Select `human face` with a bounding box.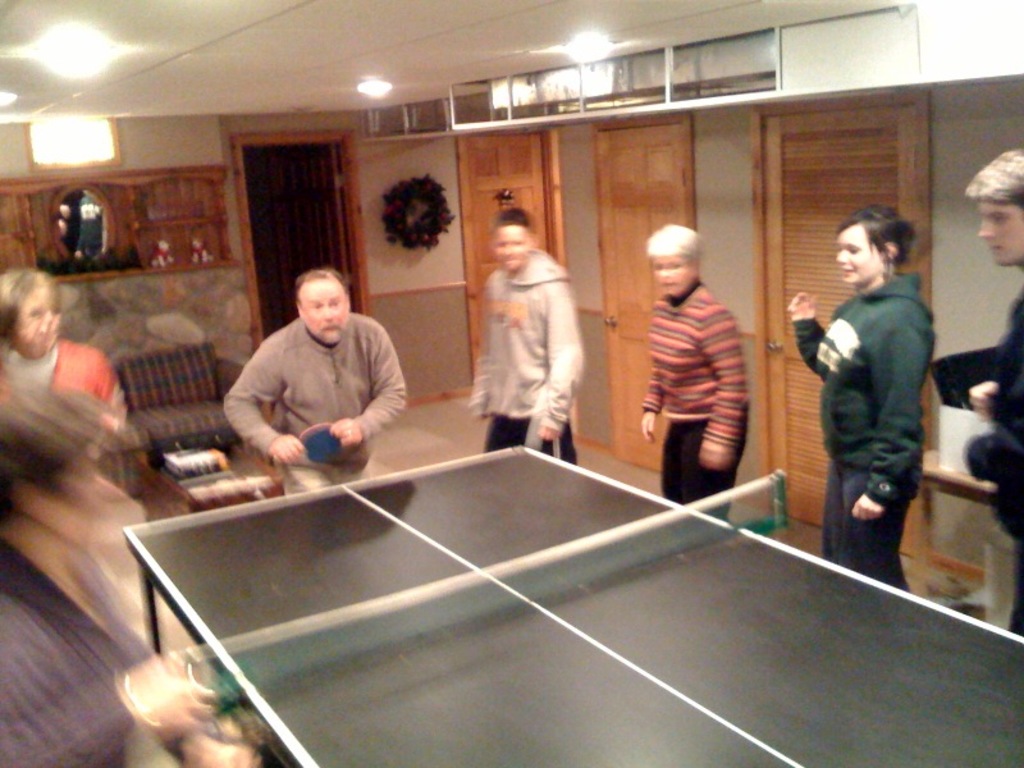
836, 225, 884, 288.
